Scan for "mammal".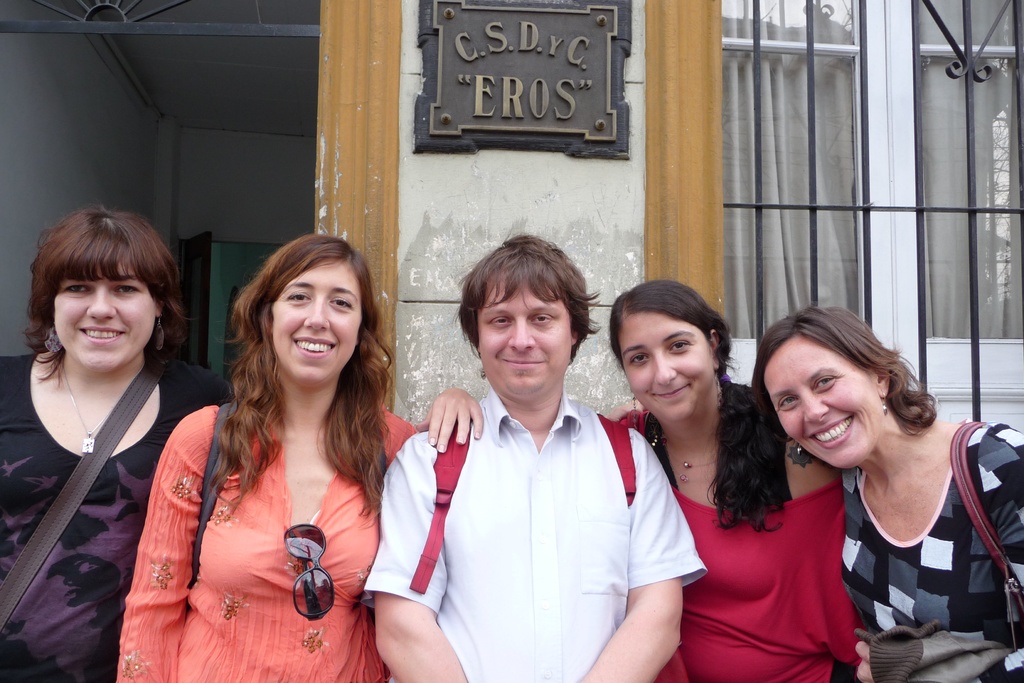
Scan result: [604,305,1023,682].
